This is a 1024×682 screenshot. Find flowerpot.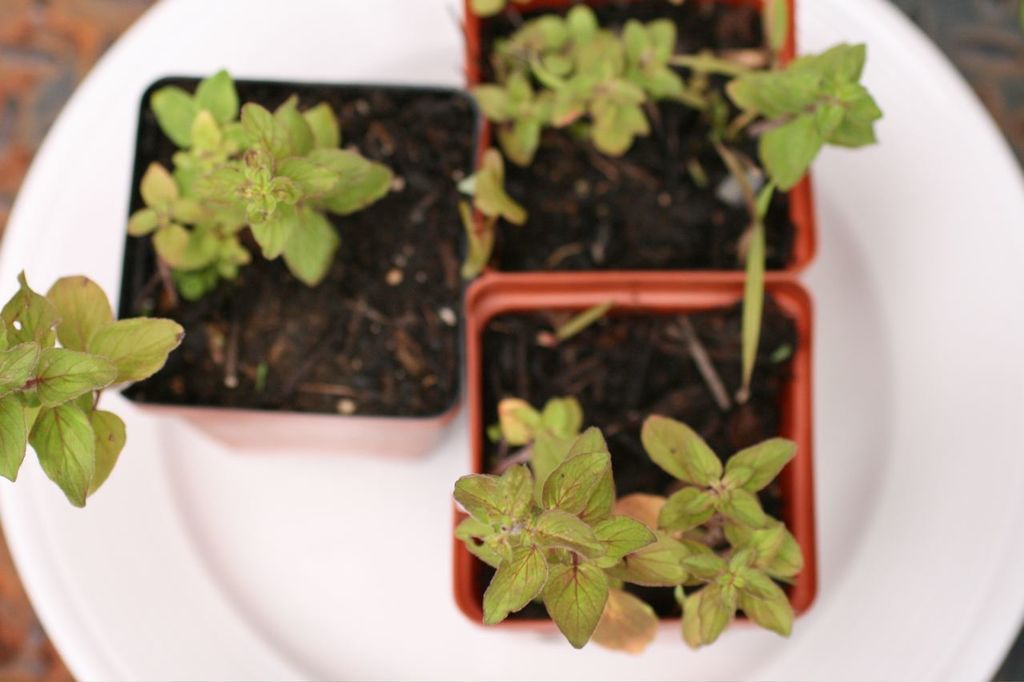
Bounding box: [110, 77, 471, 456].
